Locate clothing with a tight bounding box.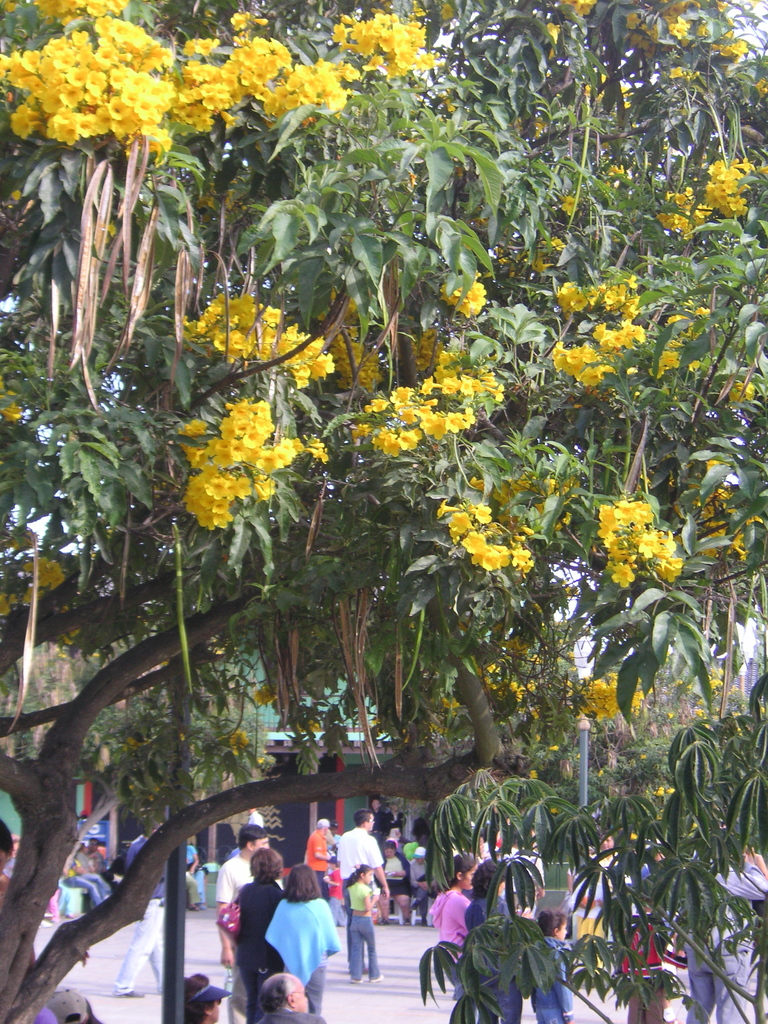
locate(410, 863, 438, 909).
